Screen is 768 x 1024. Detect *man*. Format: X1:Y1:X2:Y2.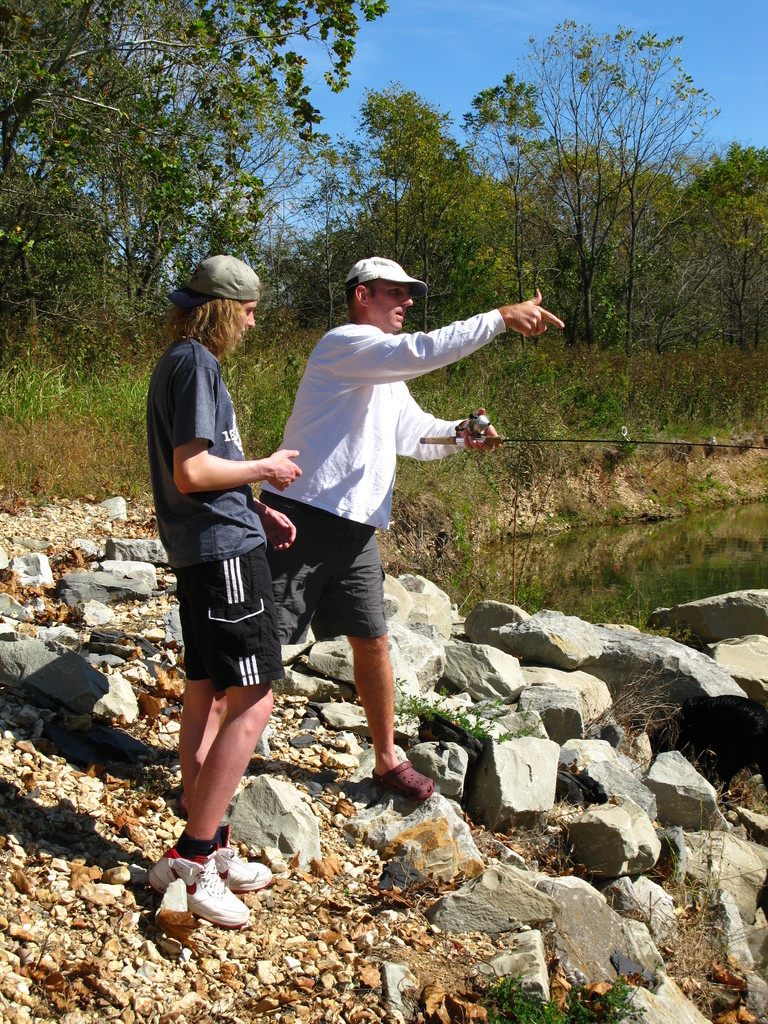
227:252:513:790.
